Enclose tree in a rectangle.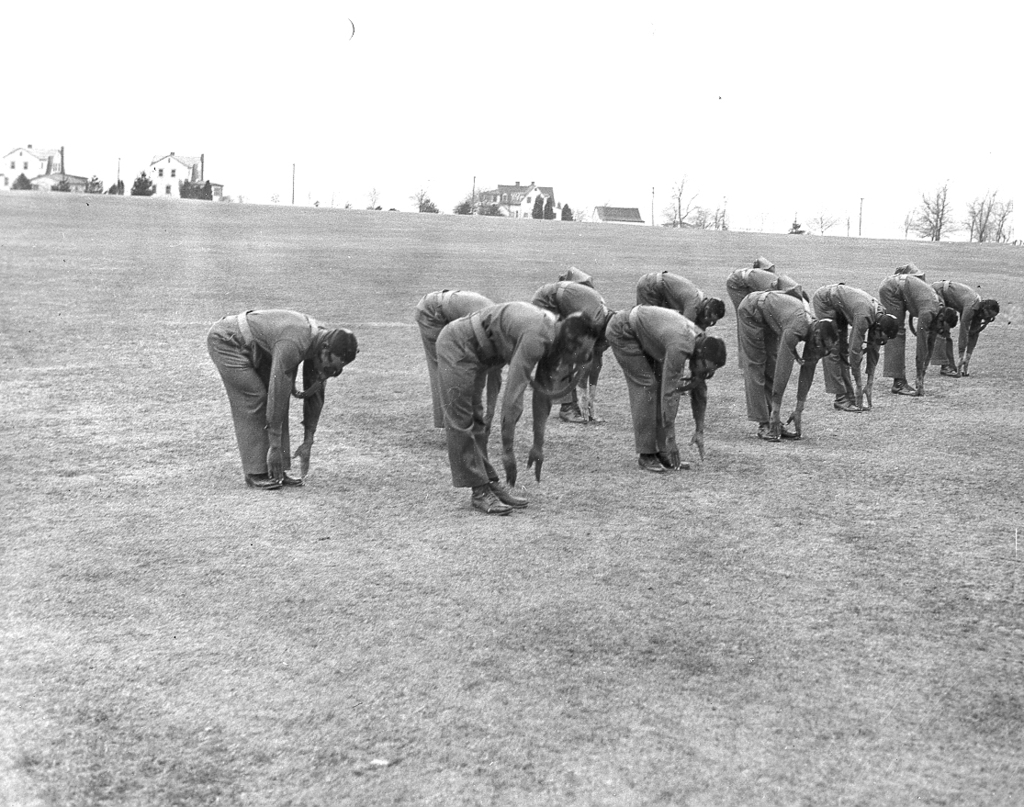
{"left": 965, "top": 172, "right": 1018, "bottom": 242}.
